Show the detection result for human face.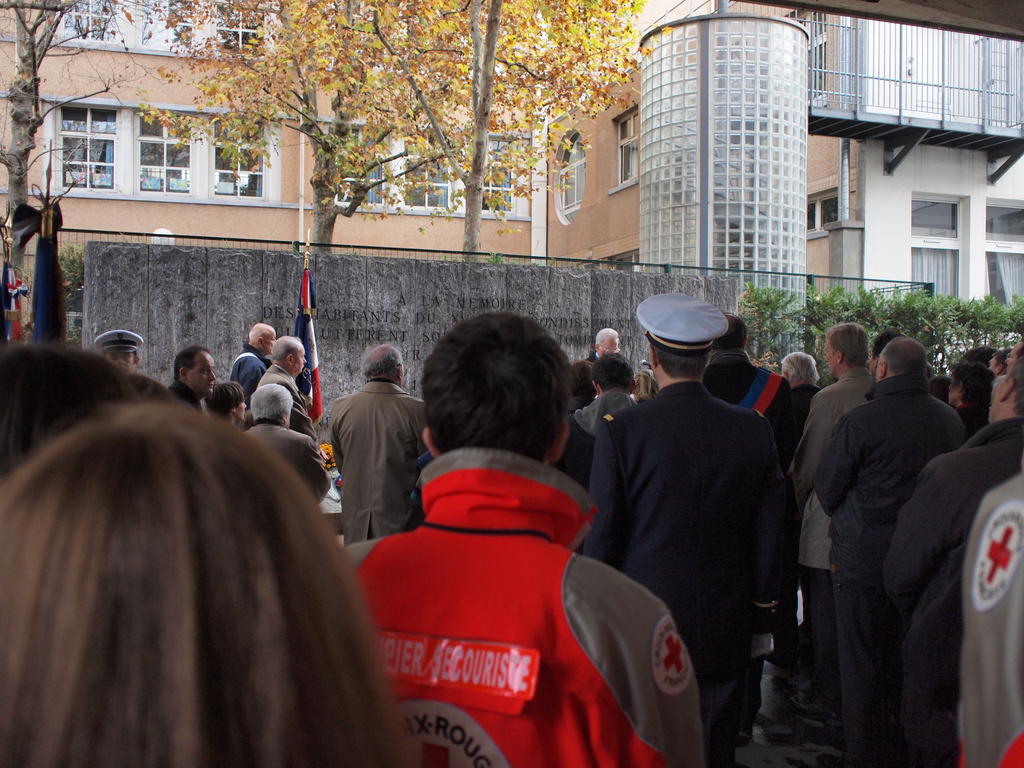
rect(104, 349, 132, 370).
